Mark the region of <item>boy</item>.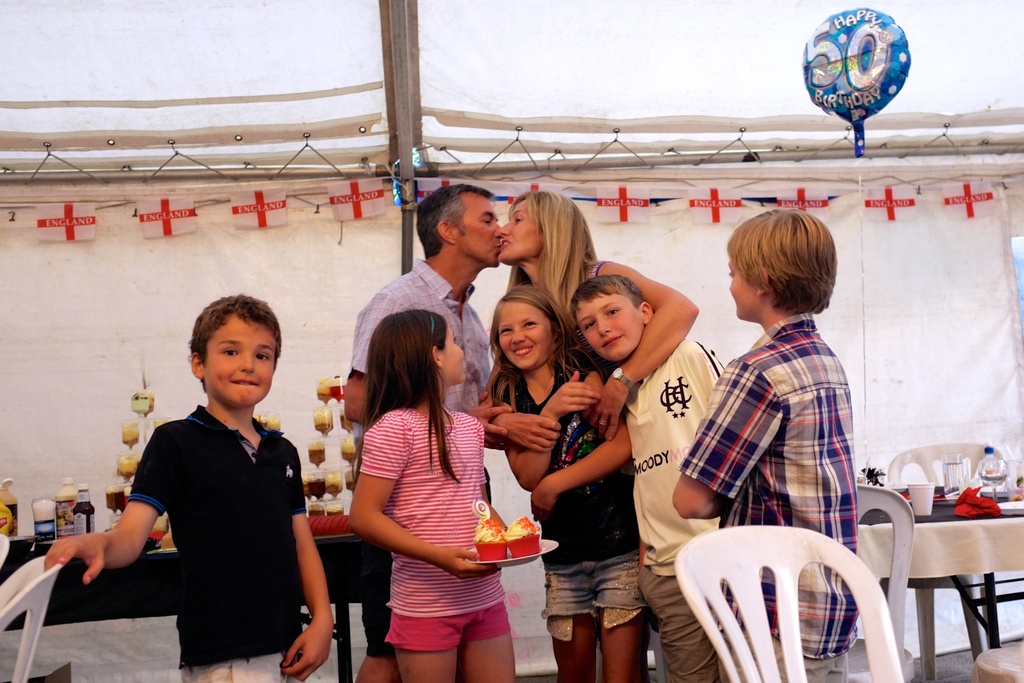
Region: [left=49, top=292, right=336, bottom=682].
